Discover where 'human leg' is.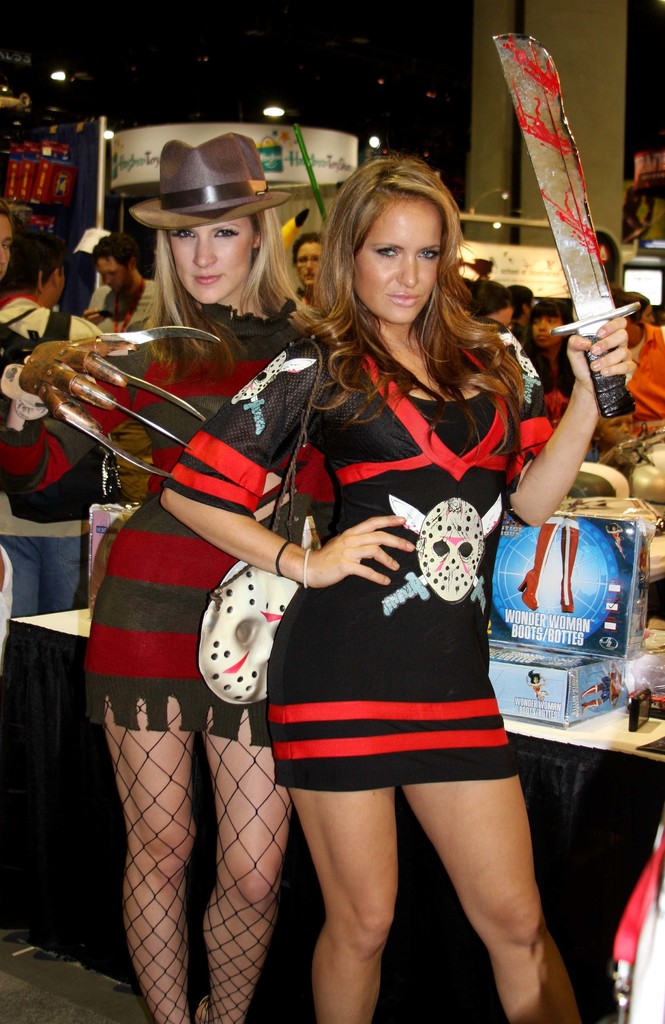
Discovered at 109, 682, 186, 1016.
